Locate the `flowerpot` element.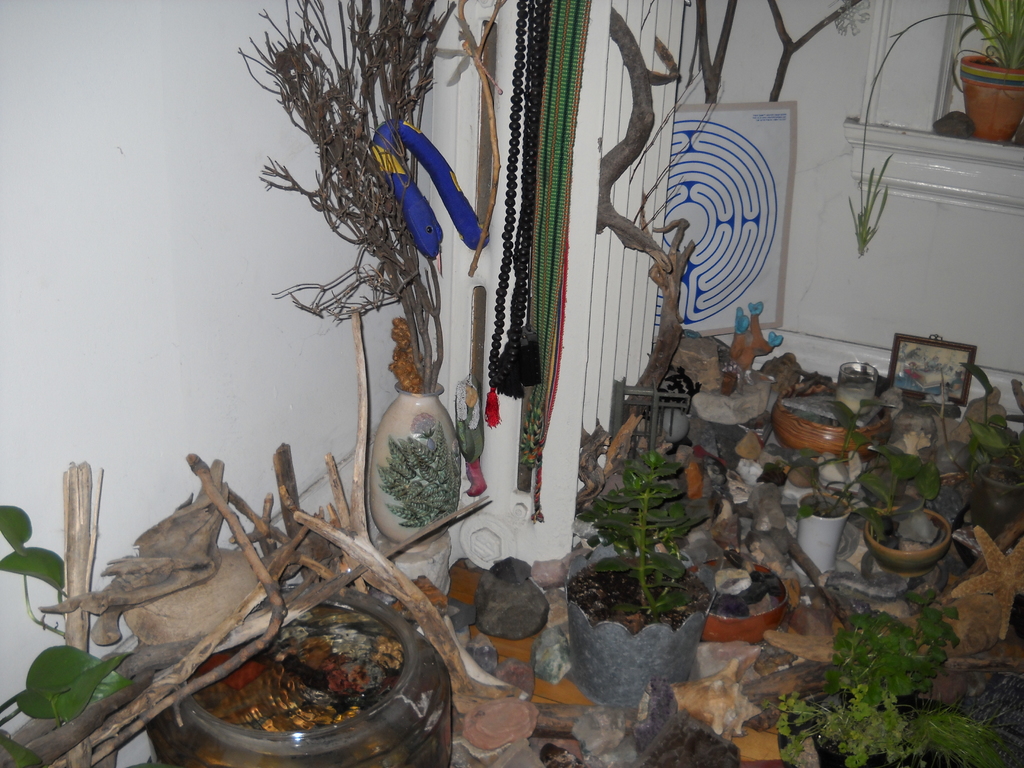
Element bbox: <box>371,381,465,549</box>.
